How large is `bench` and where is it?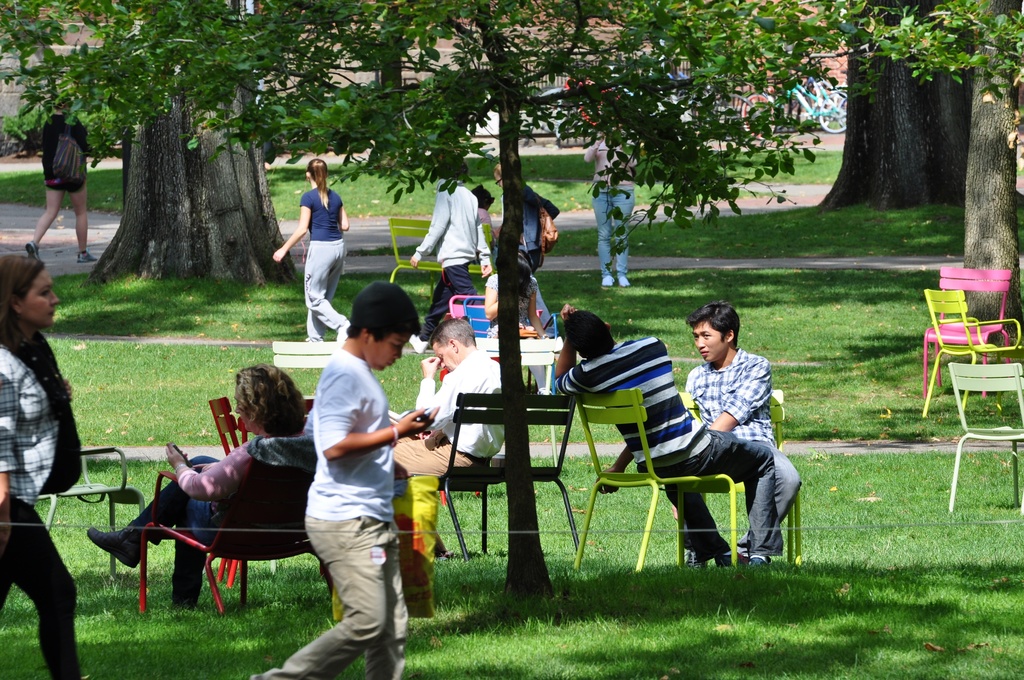
Bounding box: <bbox>664, 387, 811, 573</bbox>.
